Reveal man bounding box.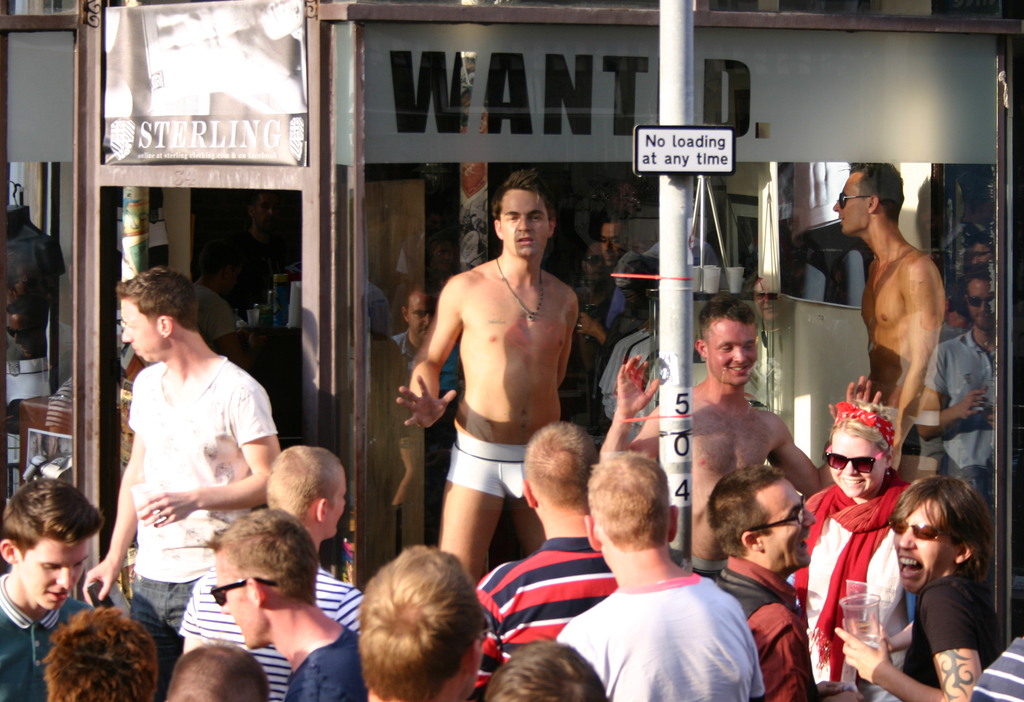
Revealed: x1=604, y1=297, x2=884, y2=581.
